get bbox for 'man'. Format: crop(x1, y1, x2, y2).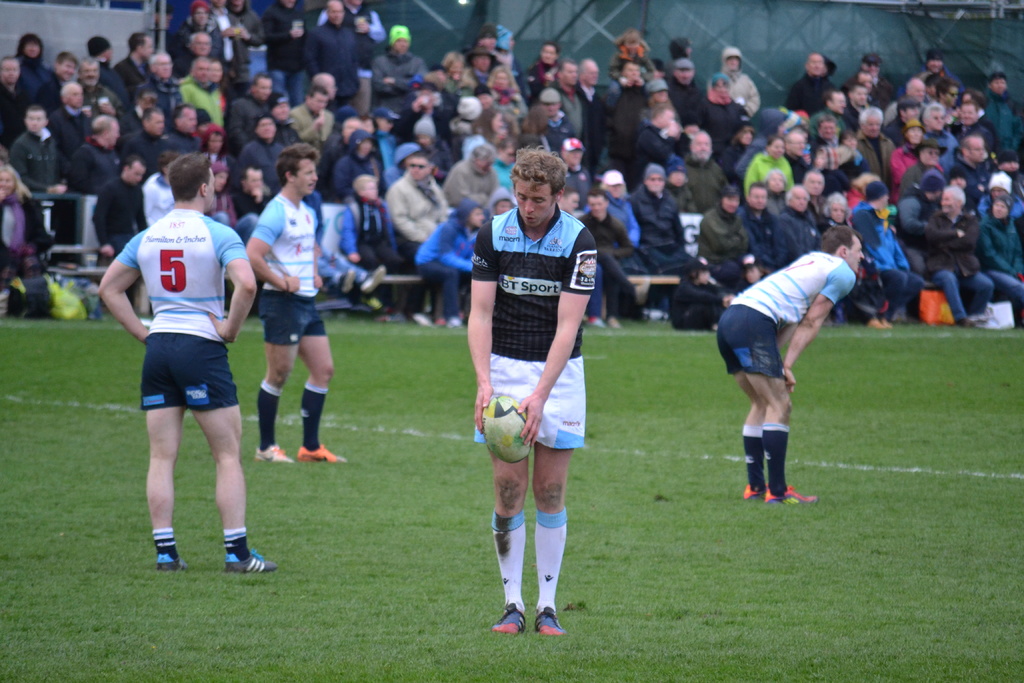
crop(126, 108, 167, 152).
